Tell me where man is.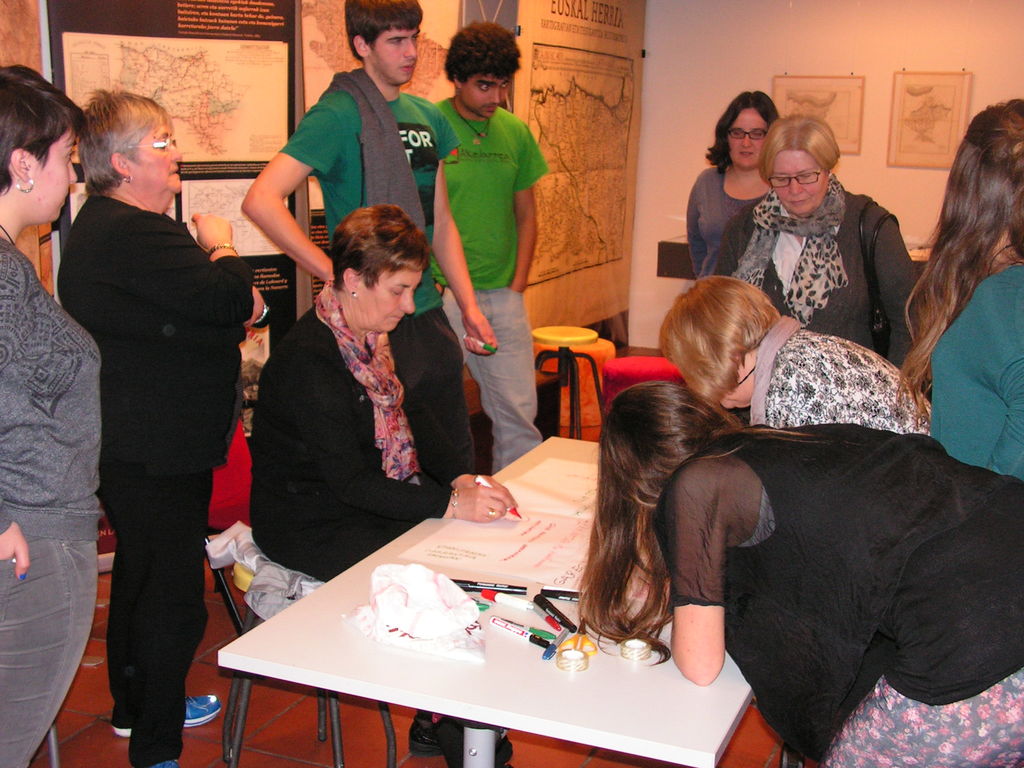
man is at bbox=[417, 17, 545, 477].
